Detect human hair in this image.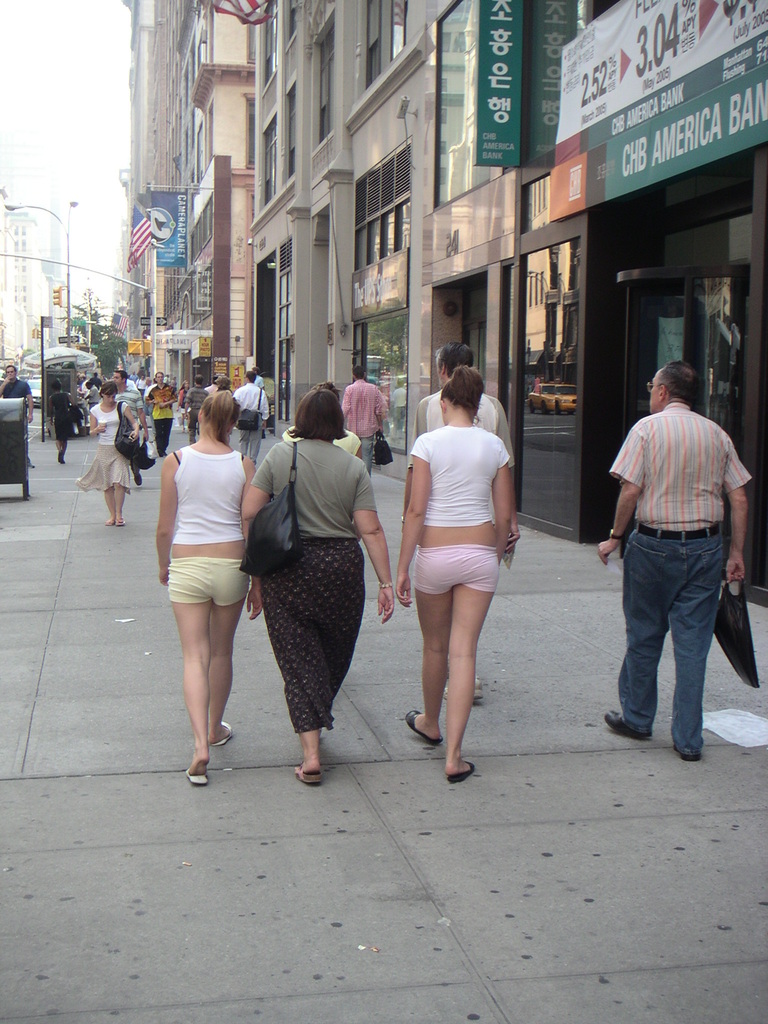
Detection: 661,355,694,404.
